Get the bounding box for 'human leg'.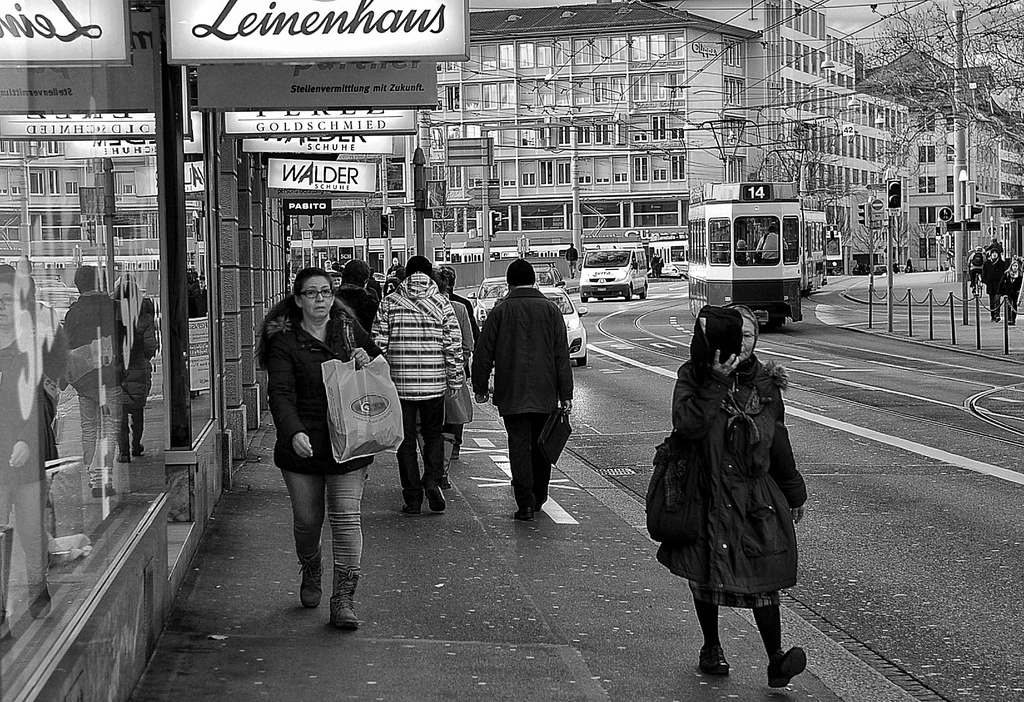
[513, 415, 553, 522].
